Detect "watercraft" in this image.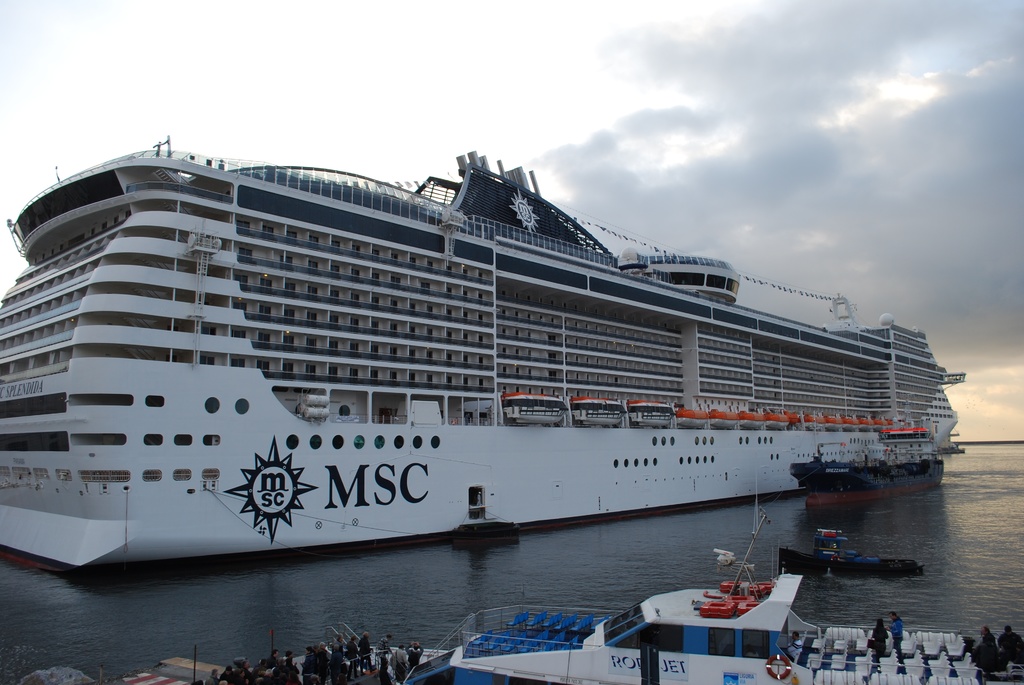
Detection: bbox(780, 551, 924, 576).
